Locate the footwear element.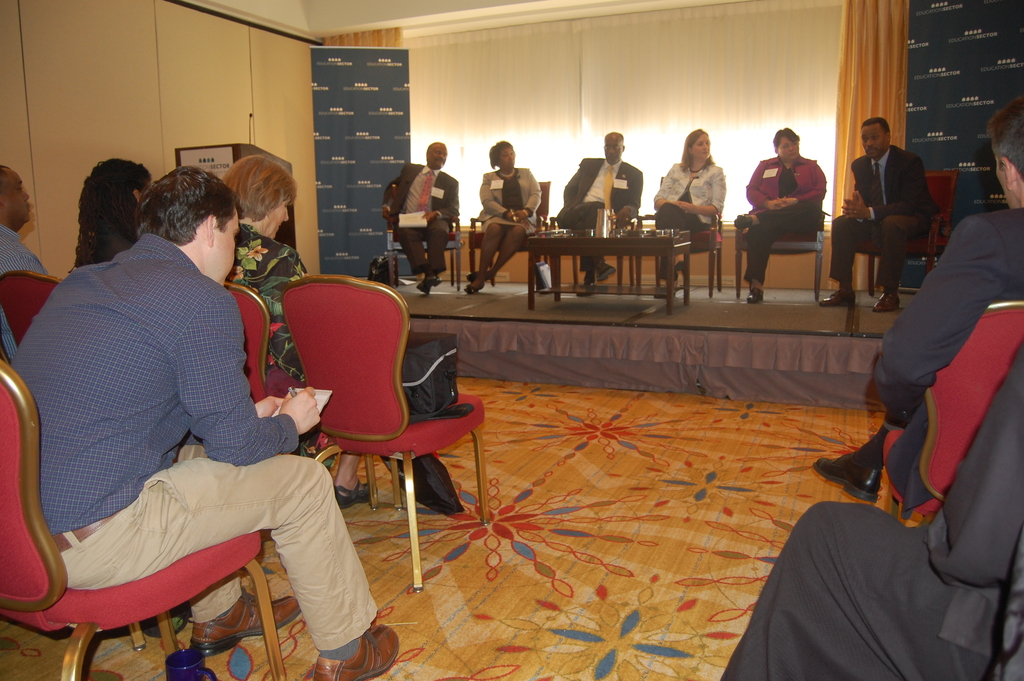
Element bbox: 464, 282, 483, 298.
